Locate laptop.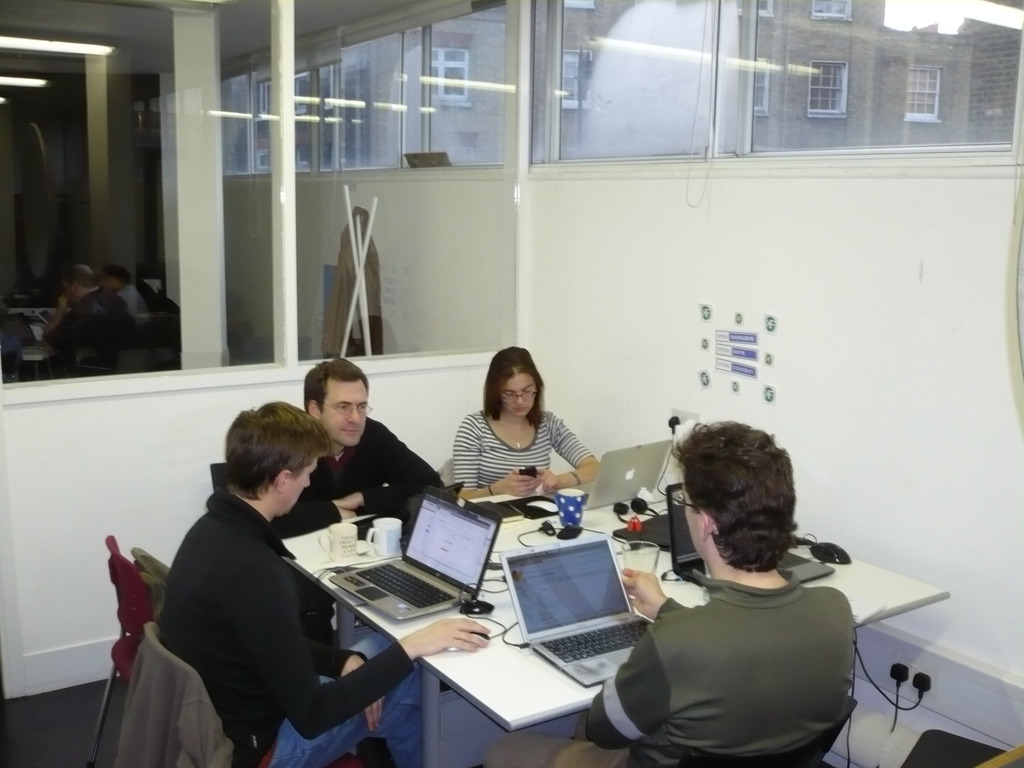
Bounding box: box=[550, 439, 673, 511].
